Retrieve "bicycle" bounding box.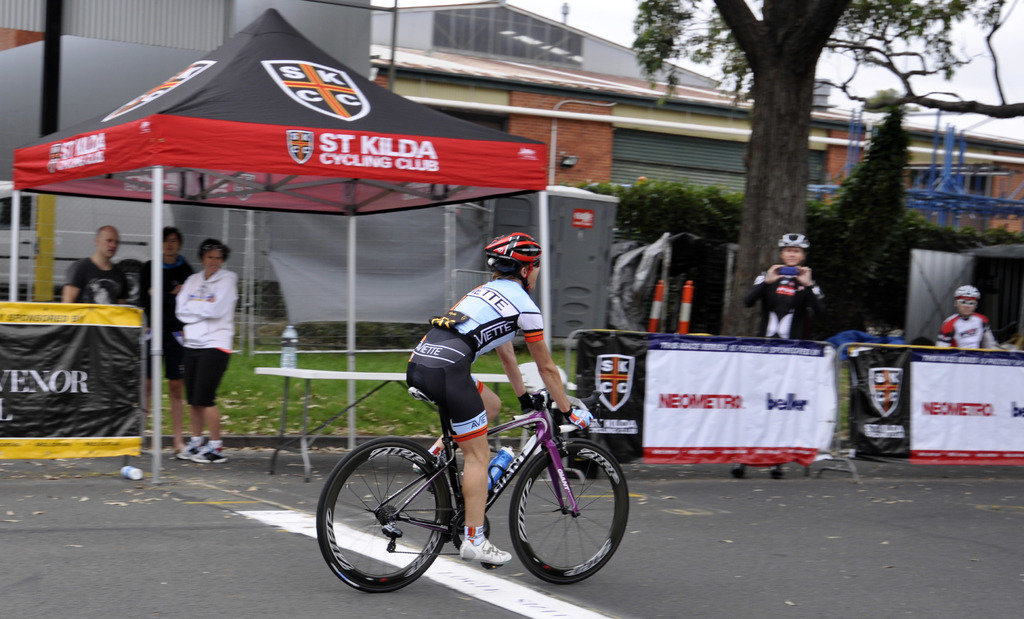
Bounding box: BBox(317, 387, 629, 587).
